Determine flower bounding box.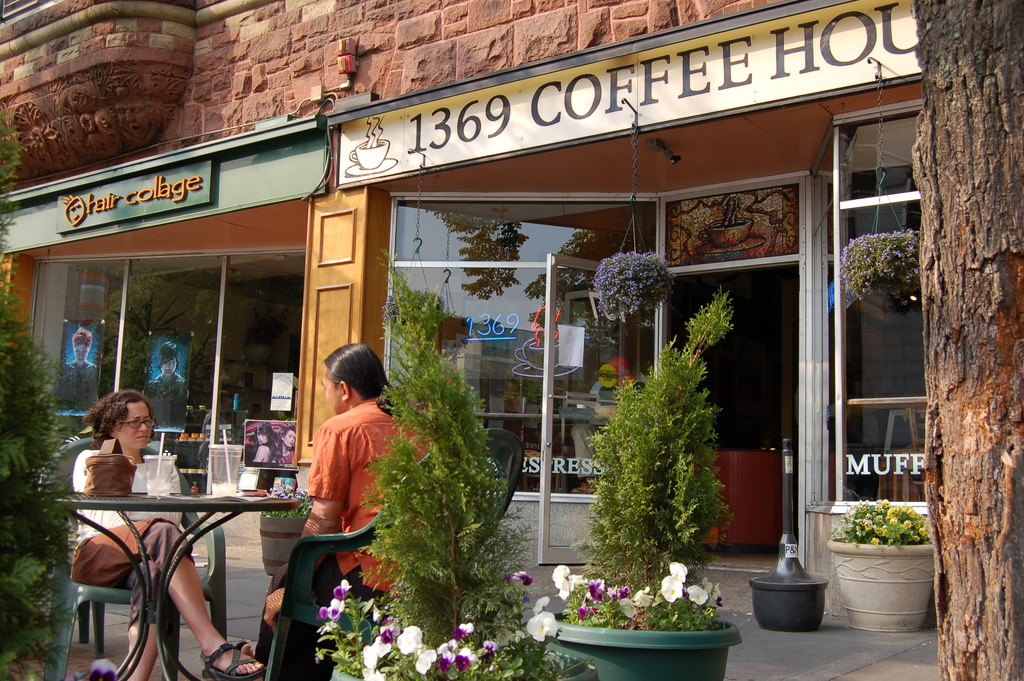
Determined: bbox=[364, 641, 383, 665].
